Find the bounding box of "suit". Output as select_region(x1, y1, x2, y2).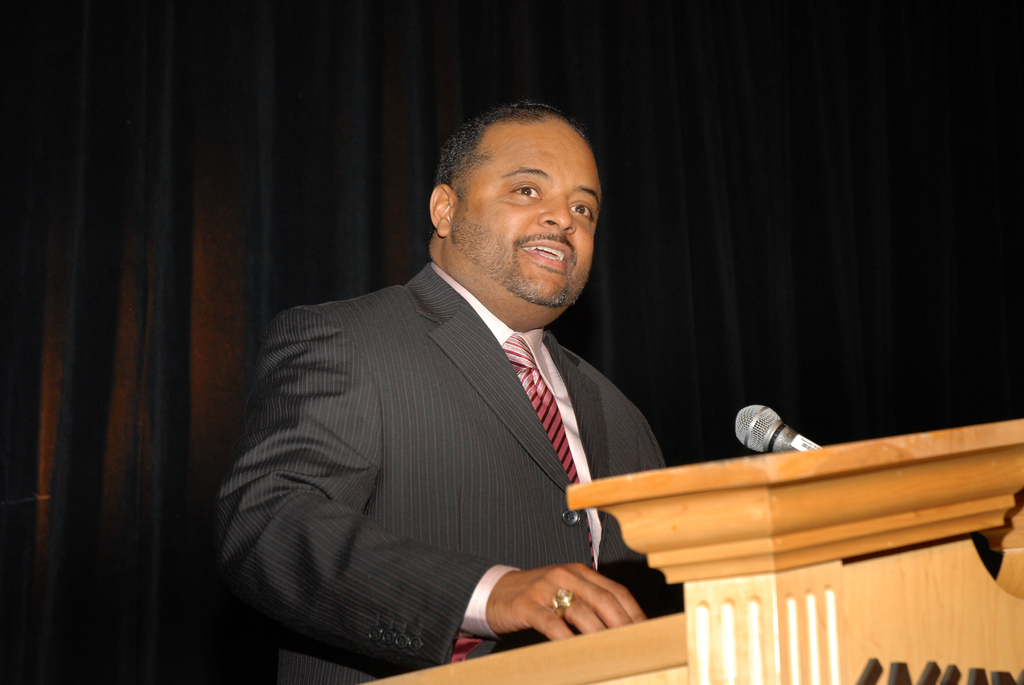
select_region(283, 257, 684, 656).
